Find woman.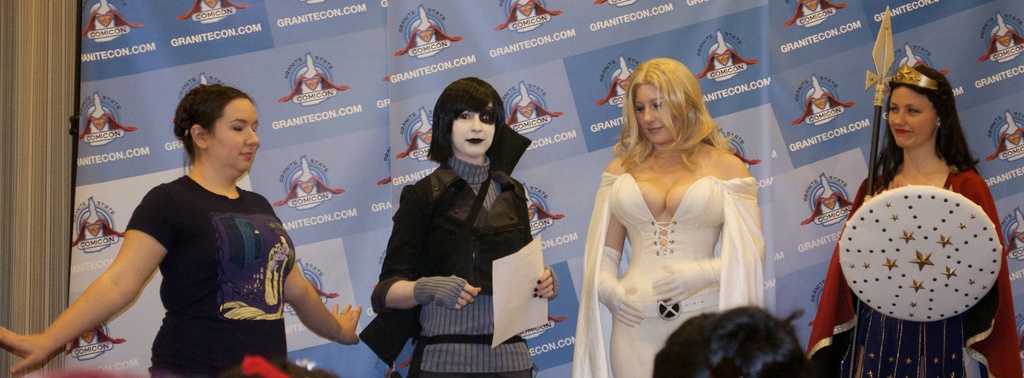
bbox=(589, 56, 784, 366).
